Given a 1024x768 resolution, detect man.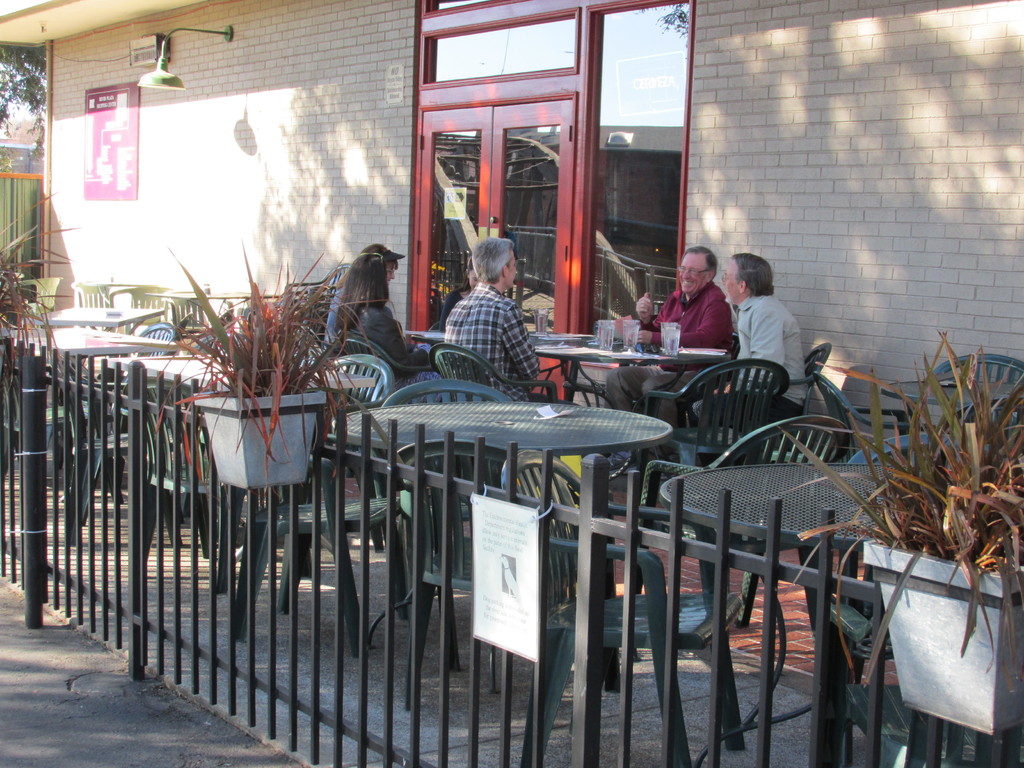
604:248:735:465.
